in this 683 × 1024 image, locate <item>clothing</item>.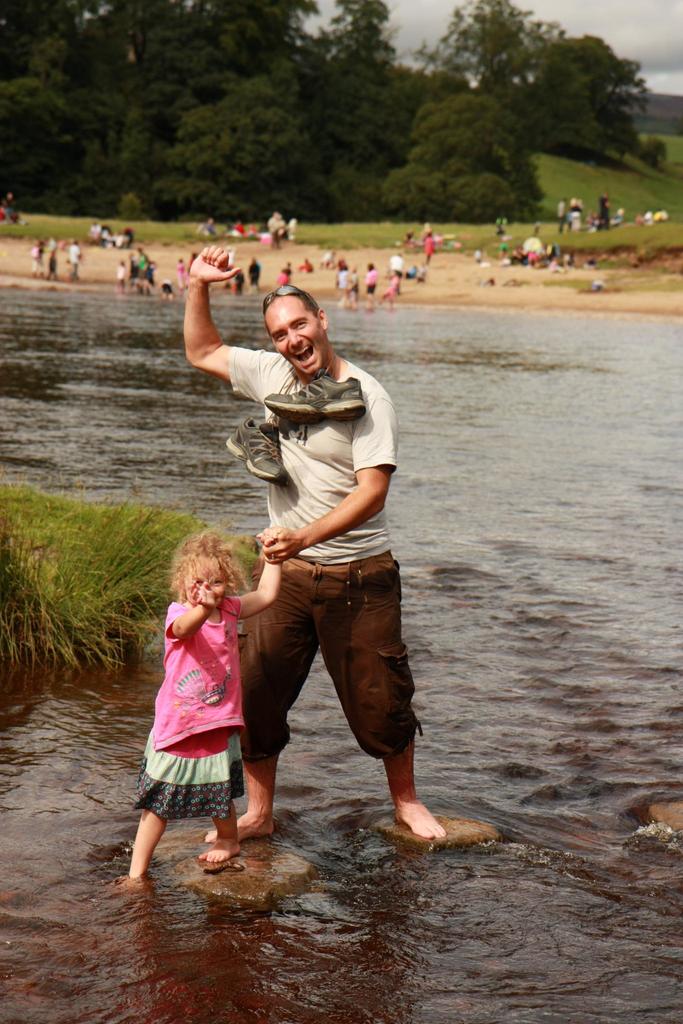
Bounding box: l=226, t=247, r=238, b=268.
